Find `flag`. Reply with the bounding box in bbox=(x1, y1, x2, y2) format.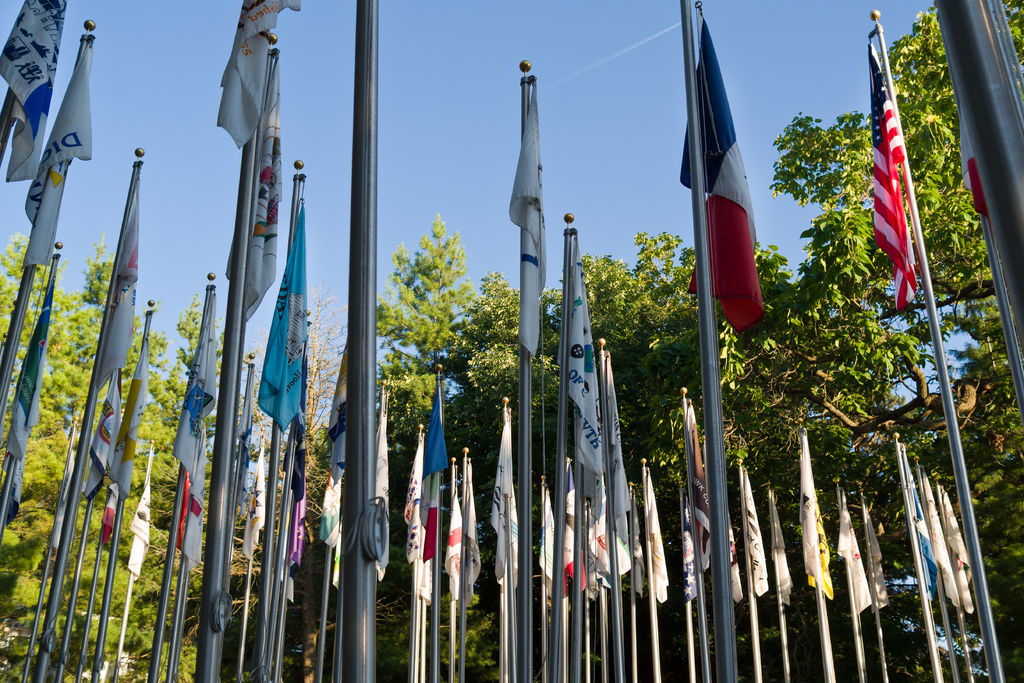
bbox=(168, 290, 211, 507).
